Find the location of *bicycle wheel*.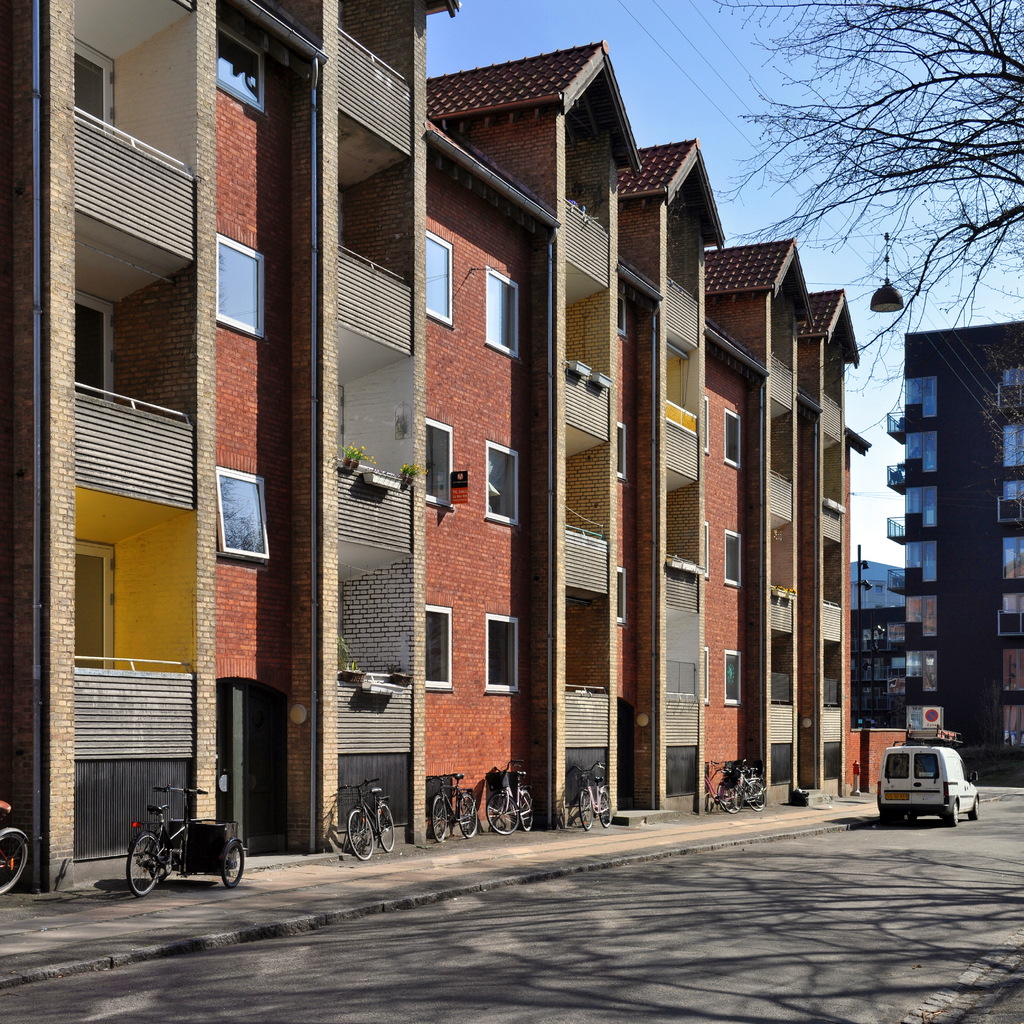
Location: <bbox>517, 792, 532, 832</bbox>.
